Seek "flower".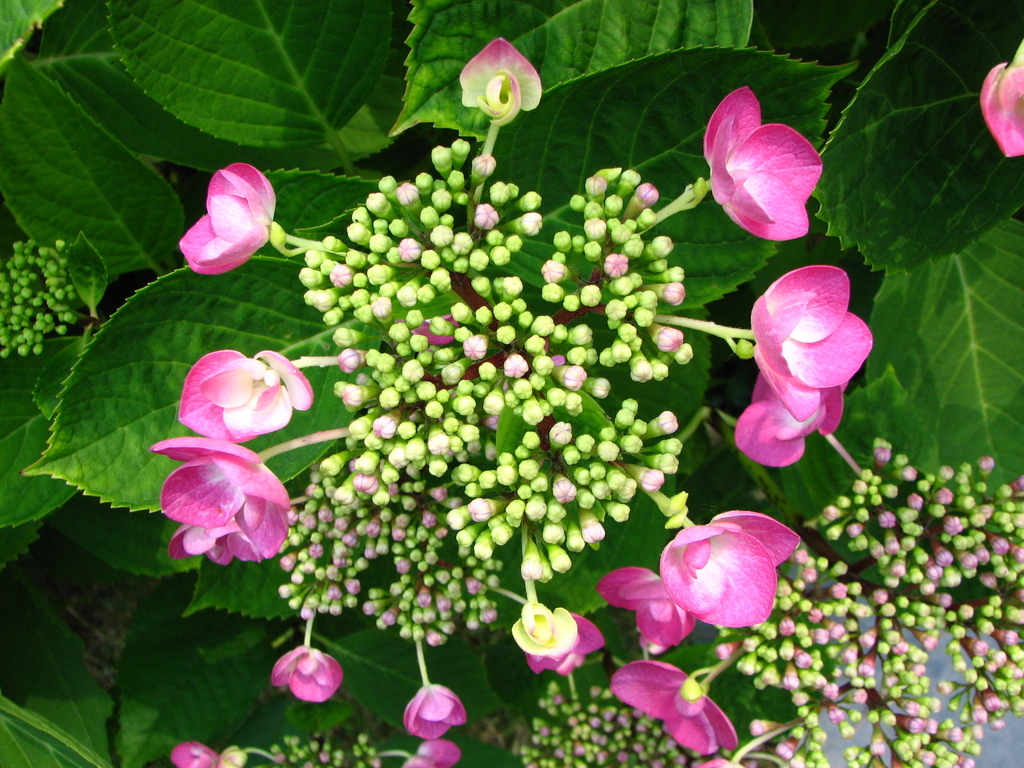
x1=531 y1=612 x2=604 y2=672.
